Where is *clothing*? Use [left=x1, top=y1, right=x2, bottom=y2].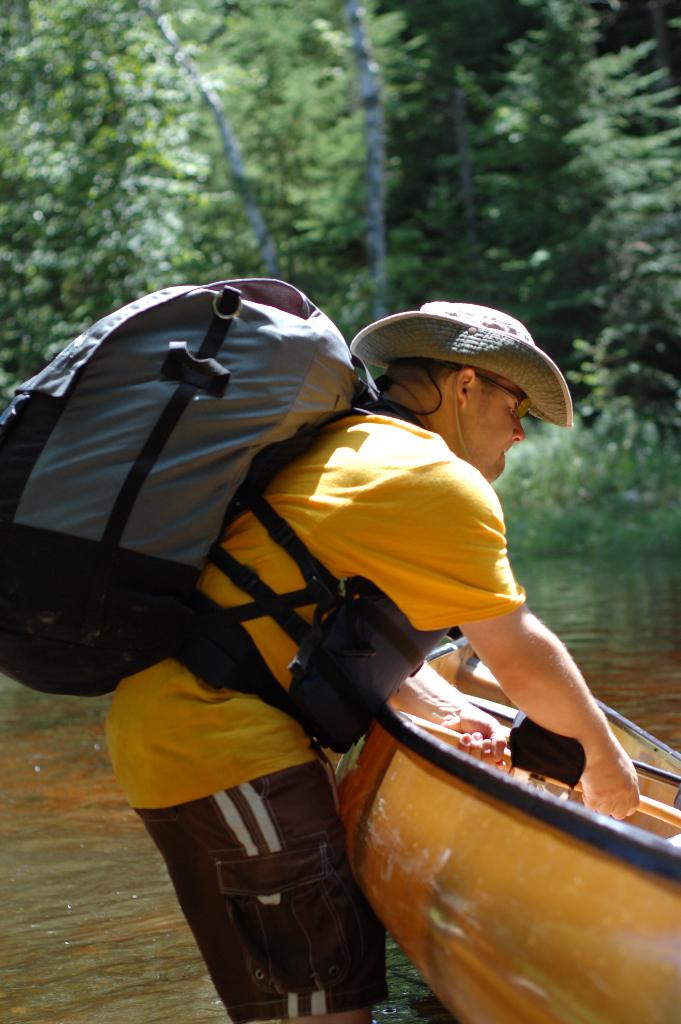
[left=102, top=412, right=532, bottom=1023].
